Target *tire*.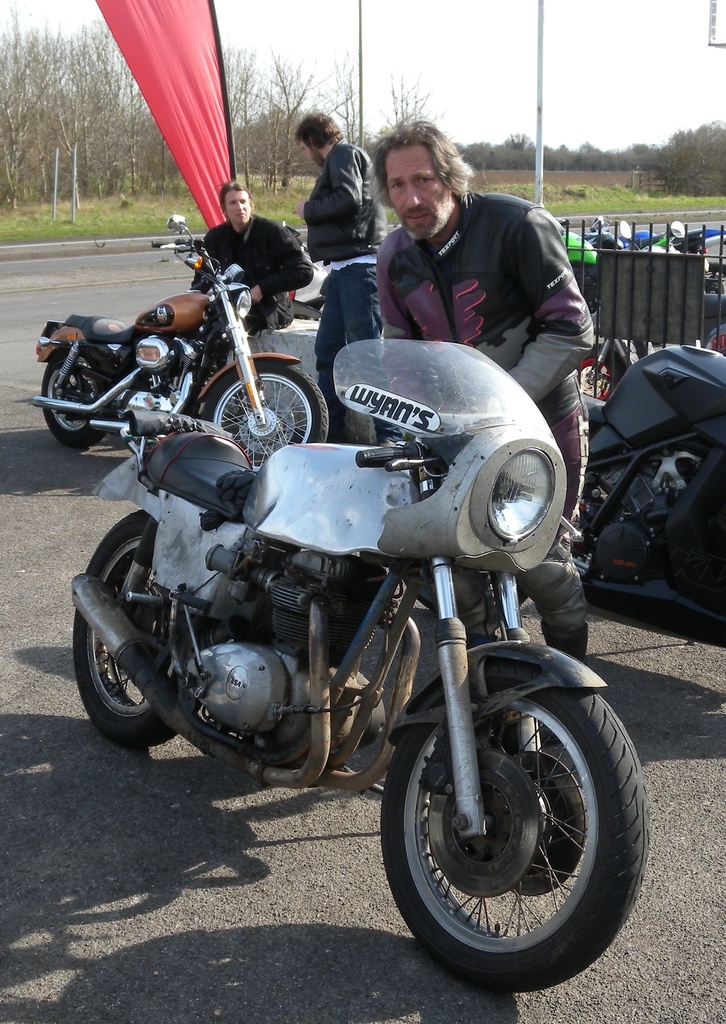
Target region: <region>372, 670, 640, 977</region>.
